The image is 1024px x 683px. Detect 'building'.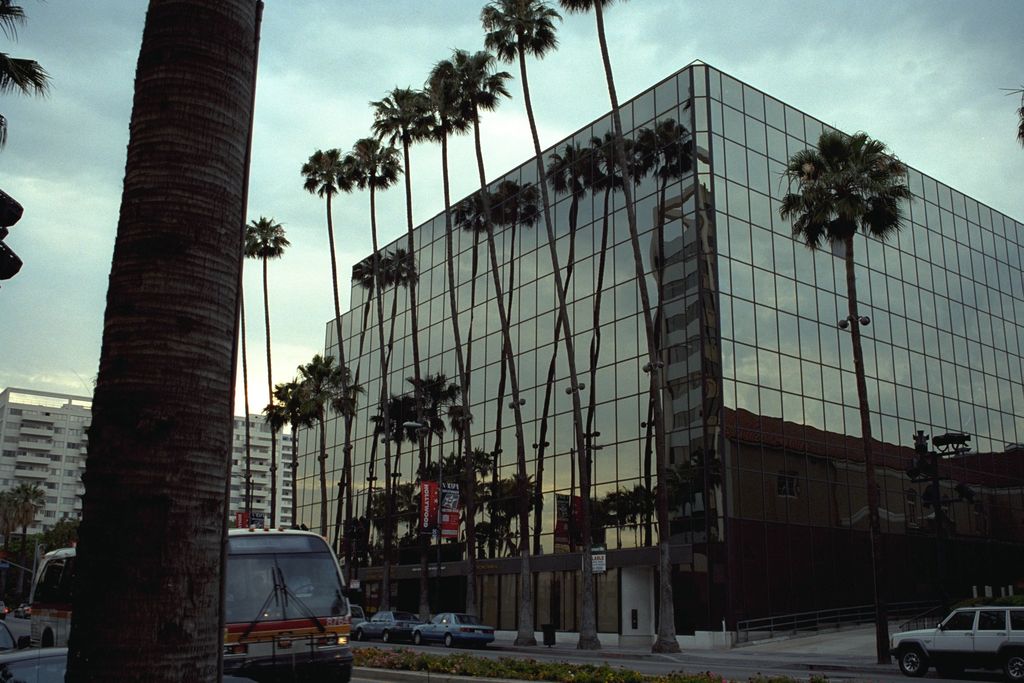
Detection: bbox(228, 416, 300, 529).
